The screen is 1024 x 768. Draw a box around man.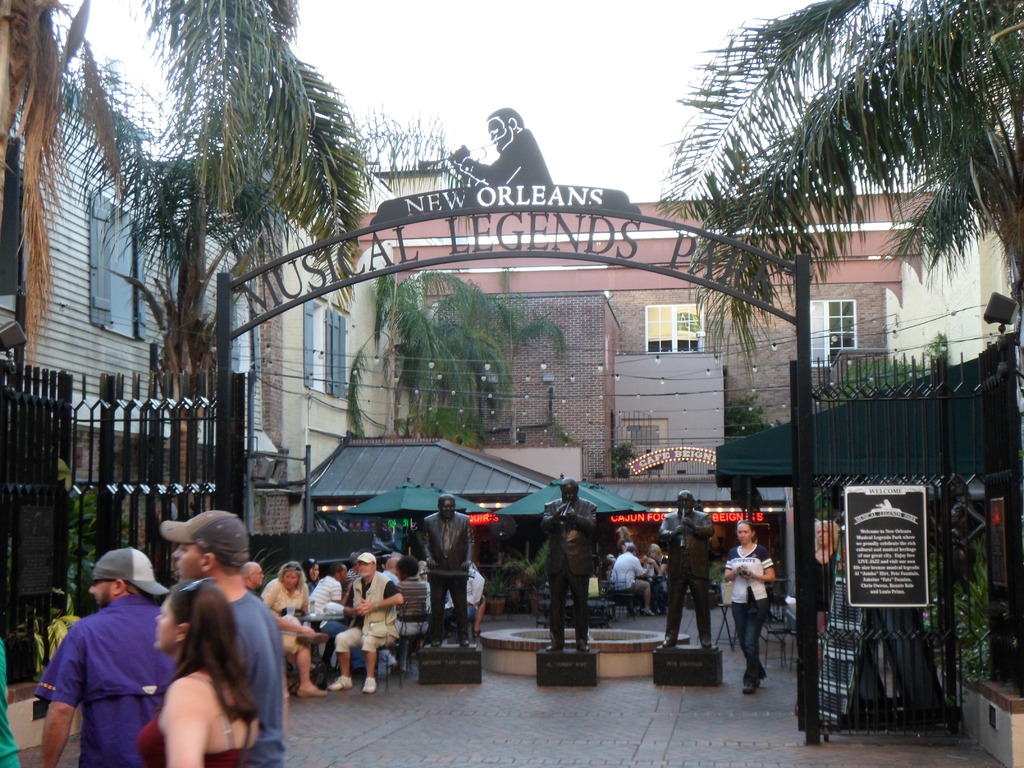
x1=419 y1=500 x2=476 y2=643.
